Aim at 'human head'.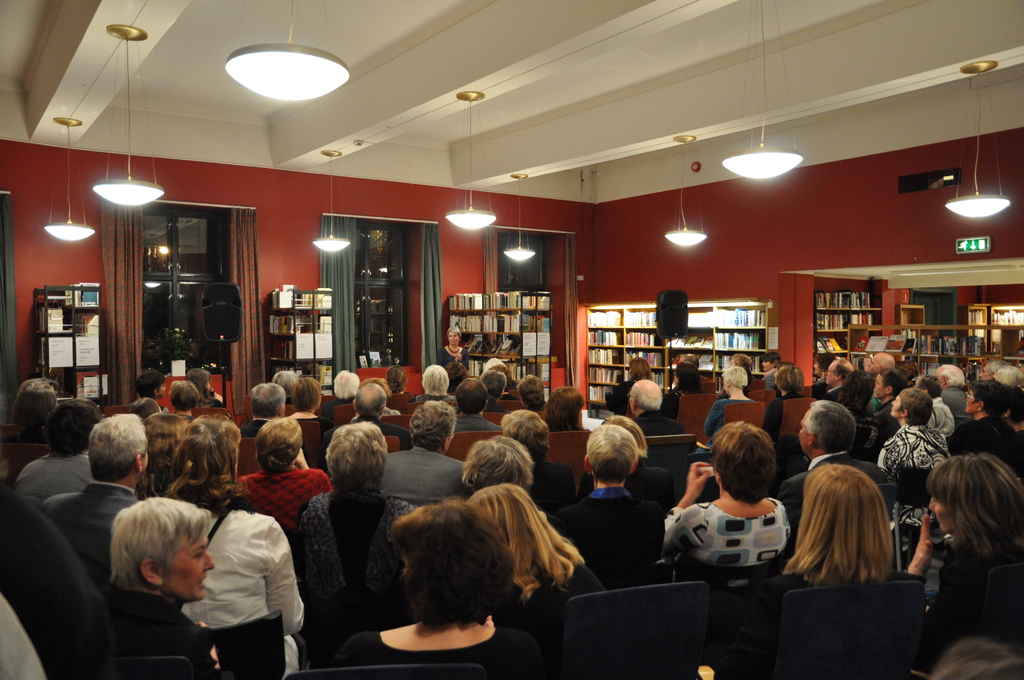
Aimed at 674,352,698,367.
